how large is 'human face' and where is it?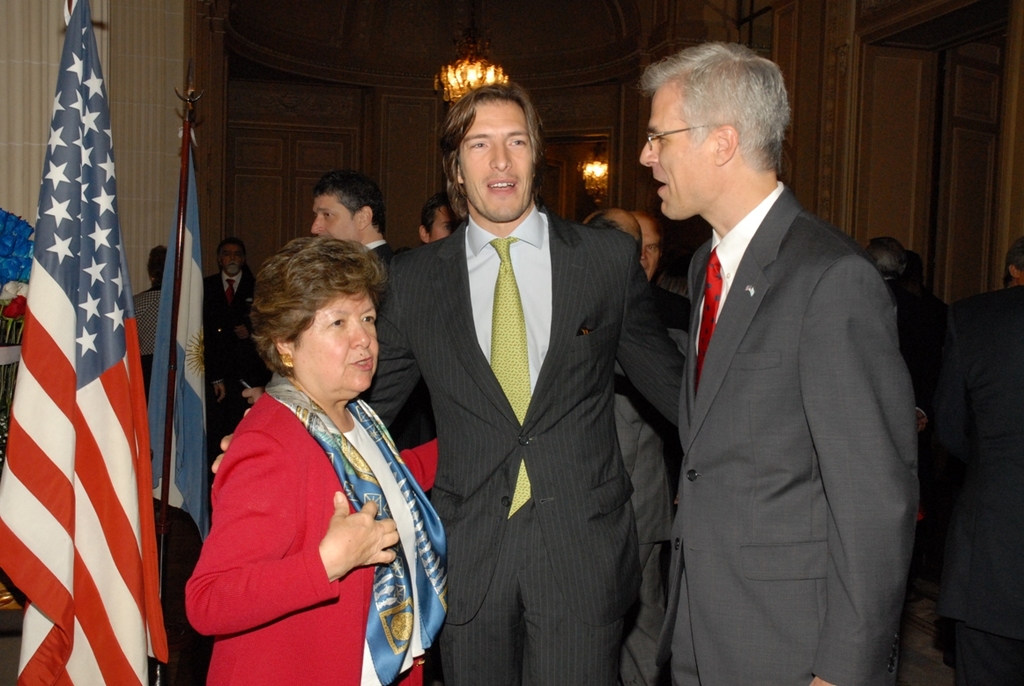
Bounding box: {"left": 454, "top": 101, "right": 534, "bottom": 220}.
